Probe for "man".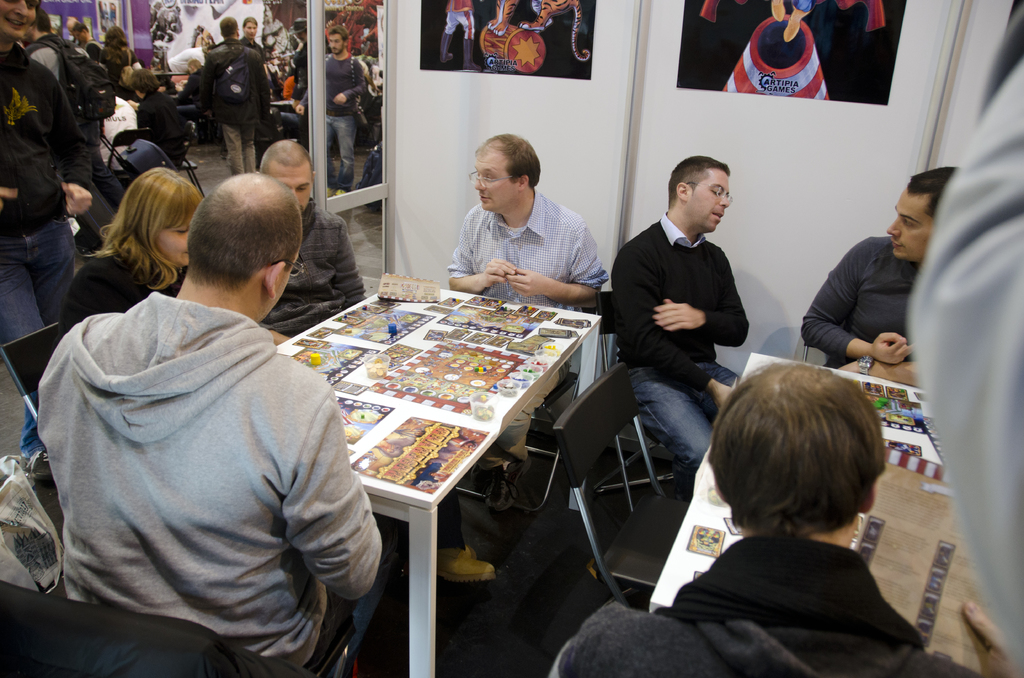
Probe result: <box>444,133,609,508</box>.
